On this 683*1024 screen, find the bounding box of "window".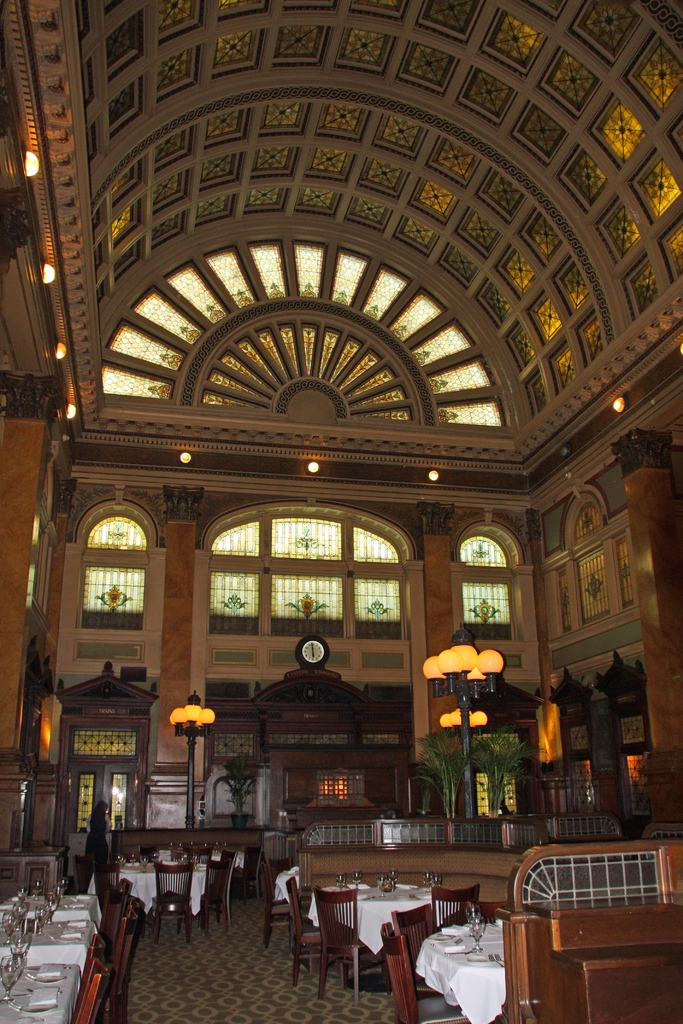
Bounding box: [22, 515, 47, 612].
